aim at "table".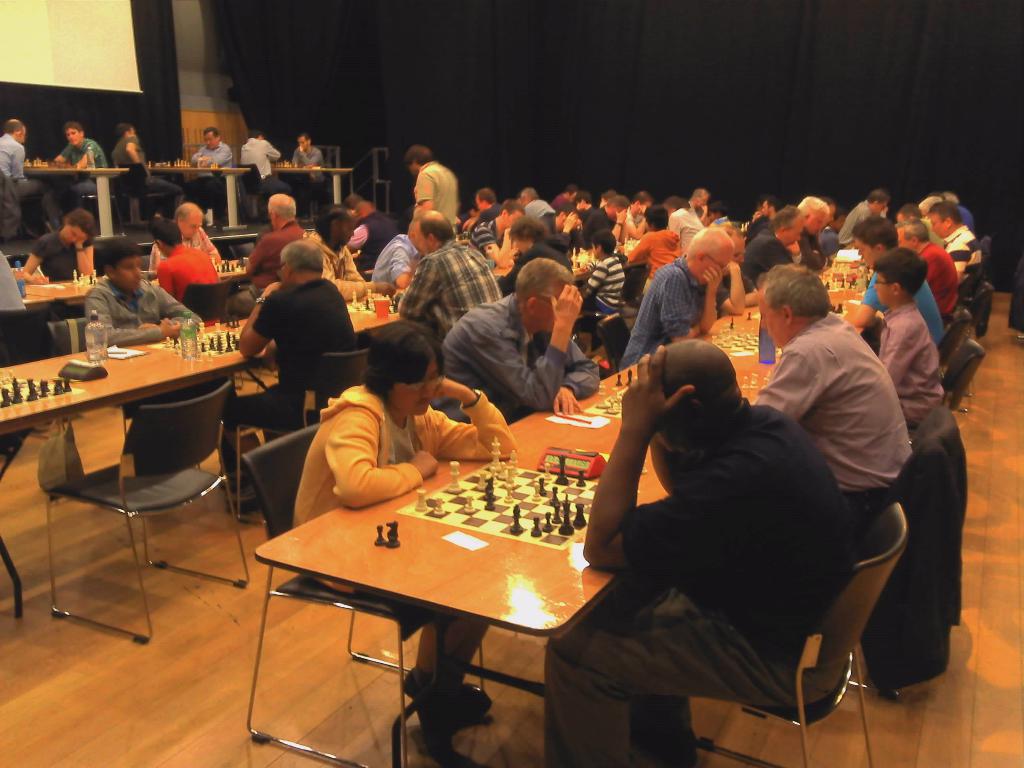
Aimed at locate(563, 349, 785, 420).
